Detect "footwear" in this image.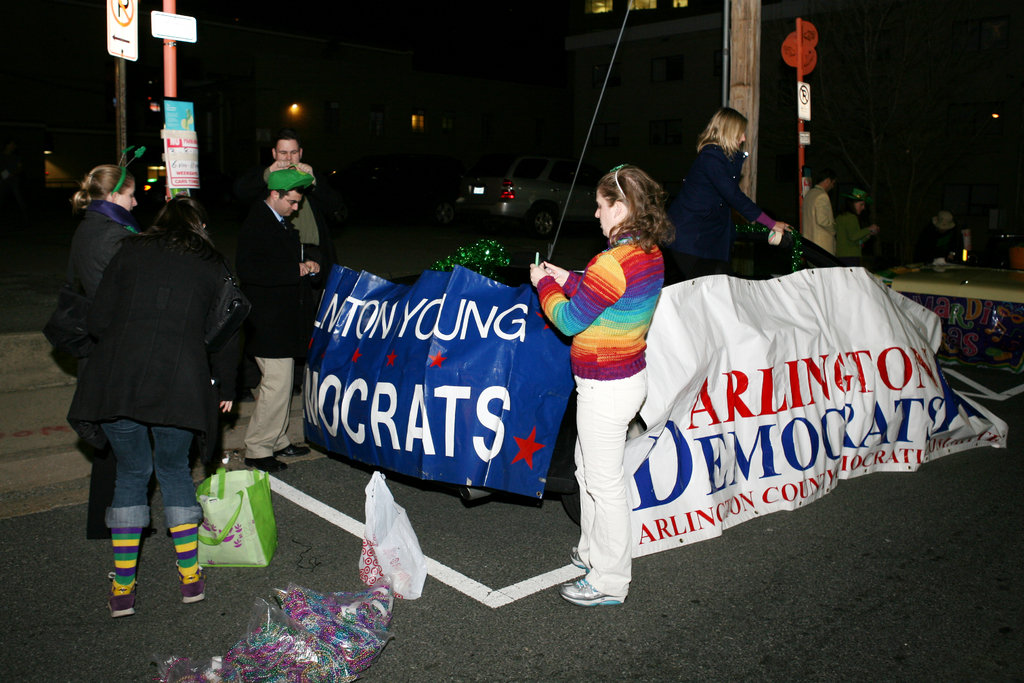
Detection: (left=570, top=542, right=588, bottom=568).
